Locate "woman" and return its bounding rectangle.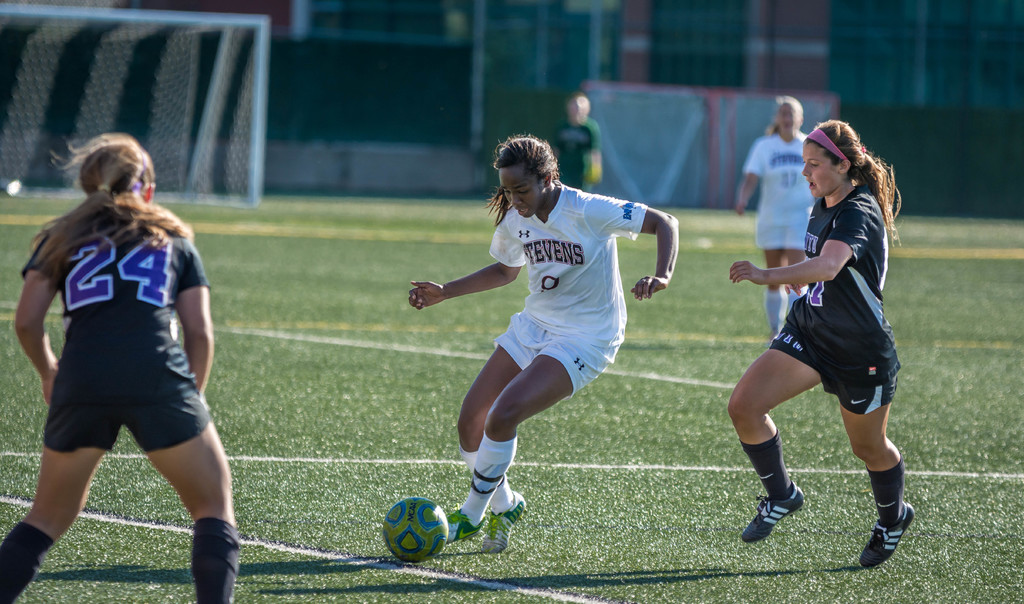
pyautogui.locateOnScreen(12, 137, 238, 568).
